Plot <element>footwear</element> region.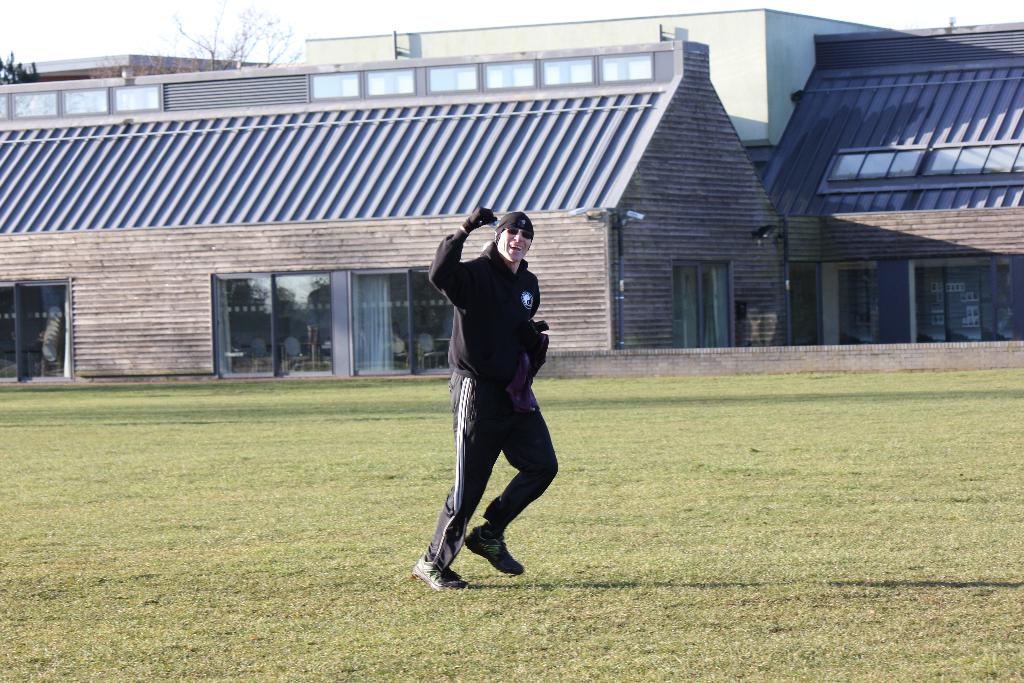
Plotted at BBox(411, 557, 483, 589).
